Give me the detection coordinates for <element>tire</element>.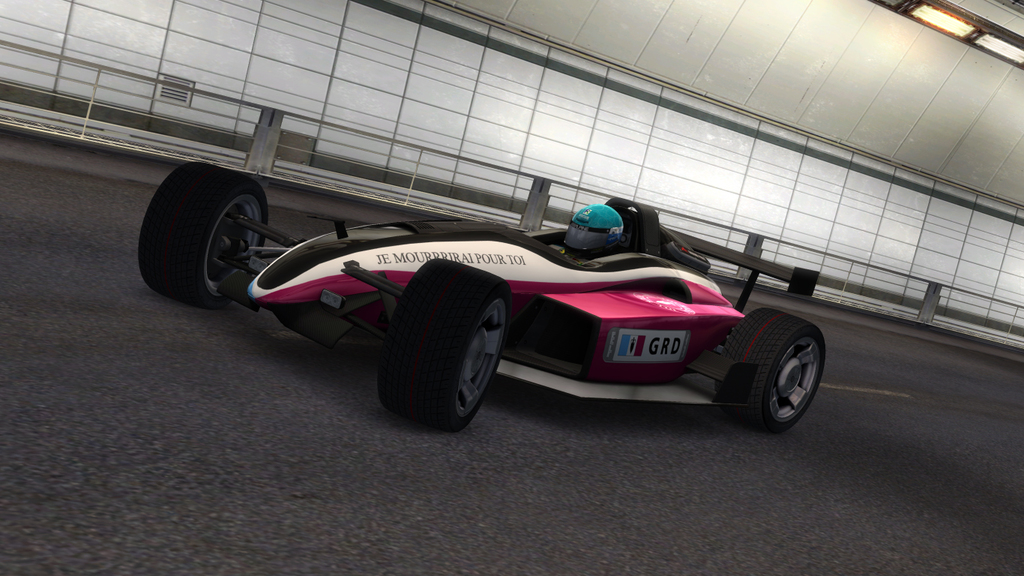
pyautogui.locateOnScreen(135, 161, 268, 307).
